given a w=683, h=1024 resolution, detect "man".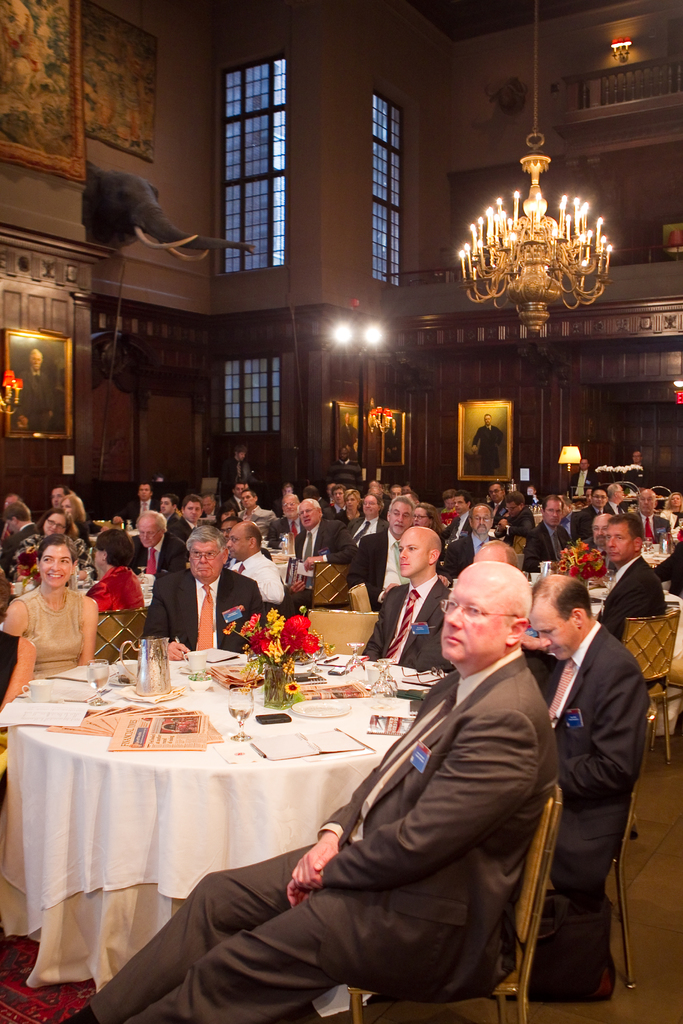
left=351, top=526, right=454, bottom=668.
